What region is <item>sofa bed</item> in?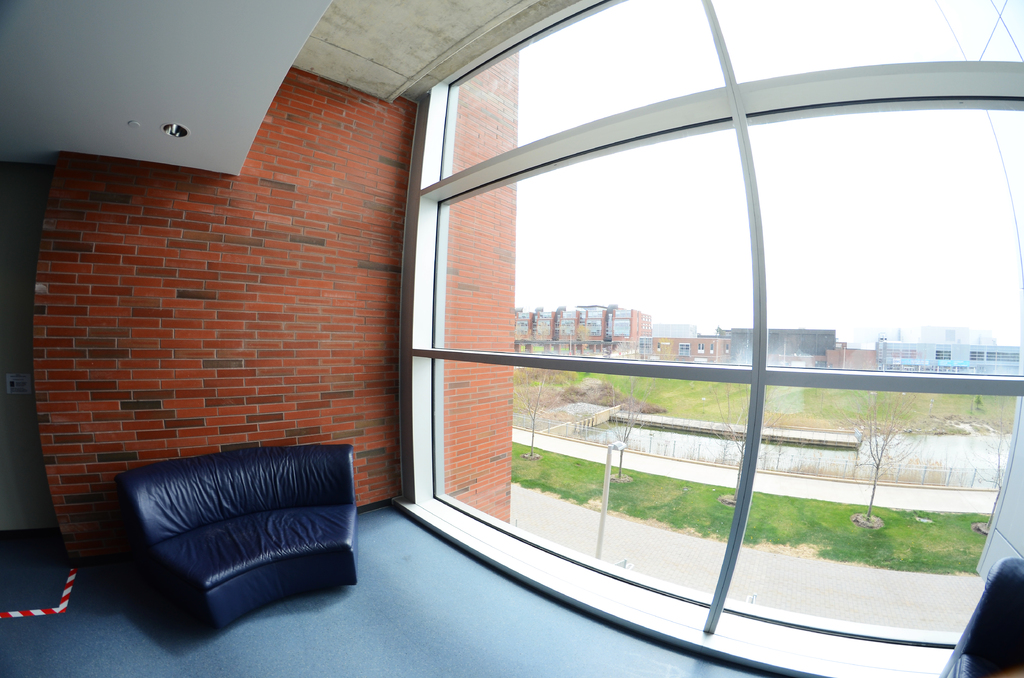
<region>110, 441, 356, 636</region>.
